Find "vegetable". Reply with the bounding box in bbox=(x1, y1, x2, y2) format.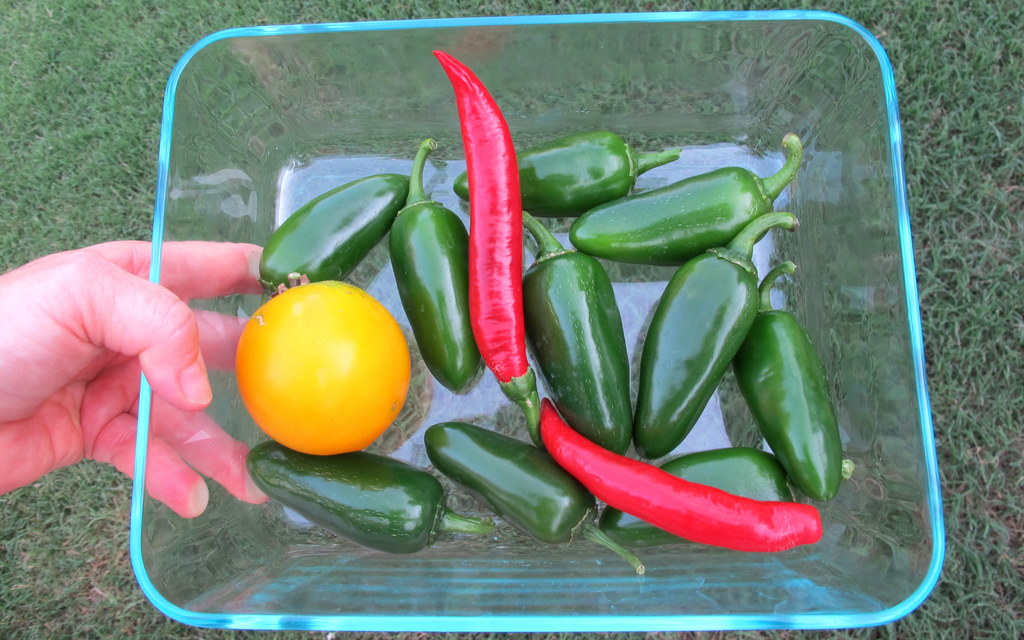
bbox=(234, 270, 413, 458).
